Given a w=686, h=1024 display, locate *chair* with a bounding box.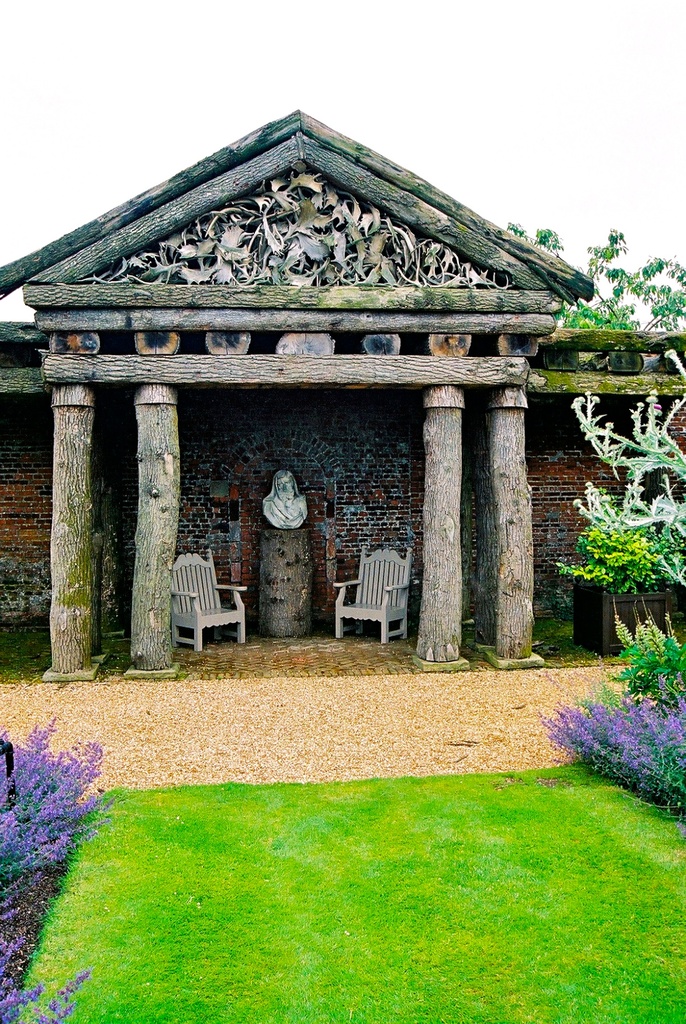
Located: [left=325, top=540, right=416, bottom=646].
